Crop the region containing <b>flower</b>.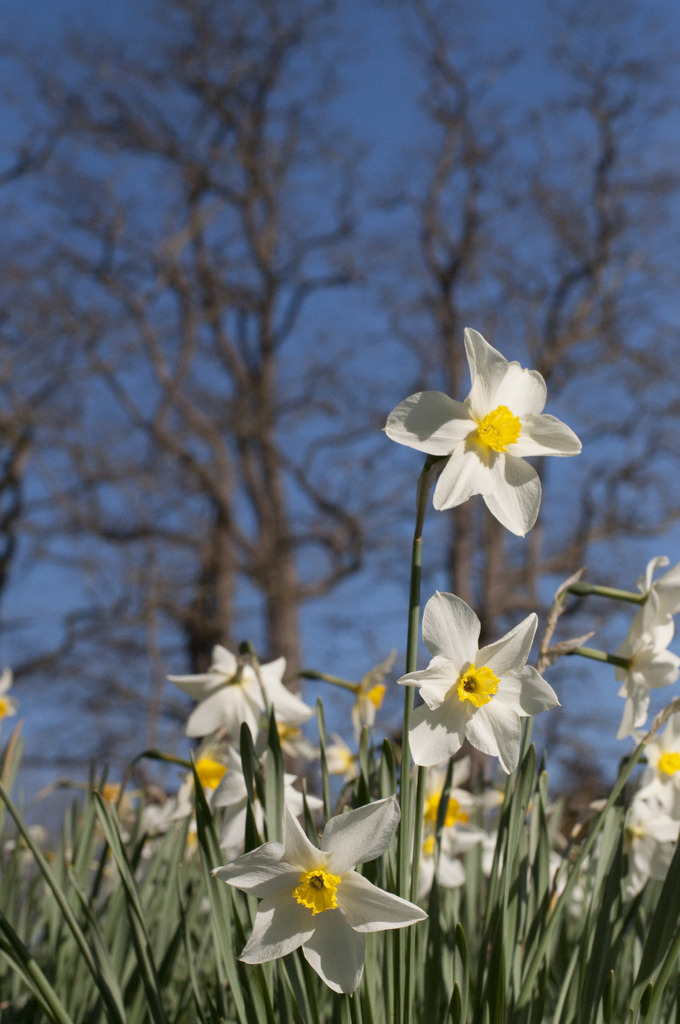
Crop region: bbox=(562, 627, 677, 756).
